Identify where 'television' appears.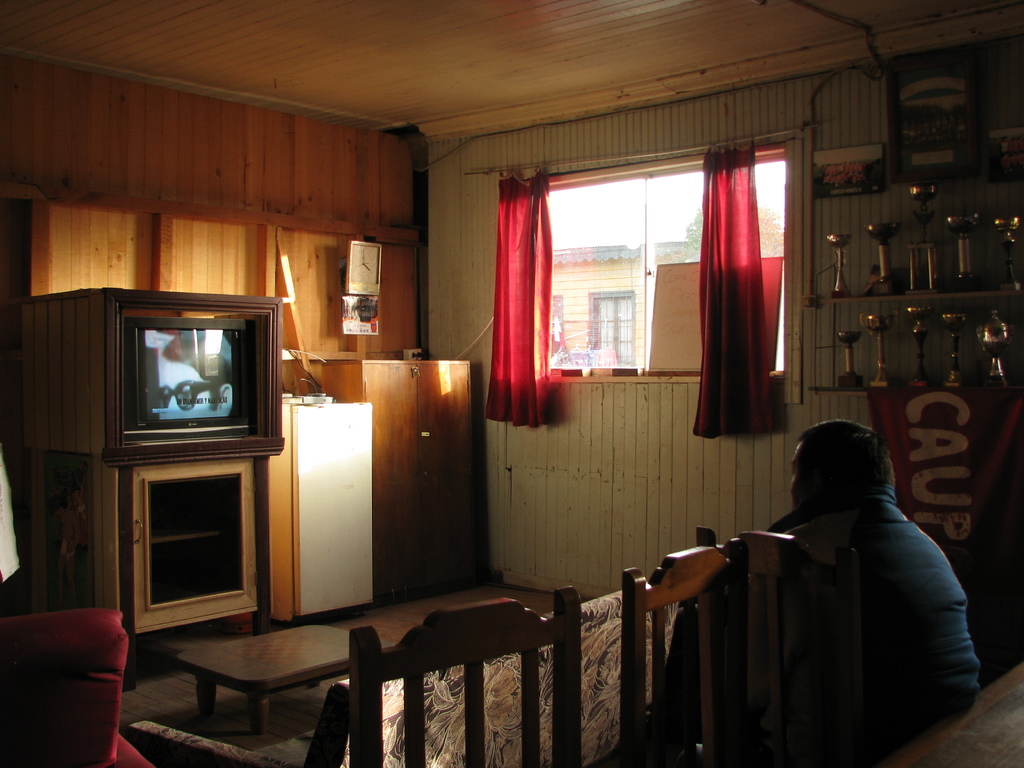
Appears at select_region(122, 317, 259, 444).
